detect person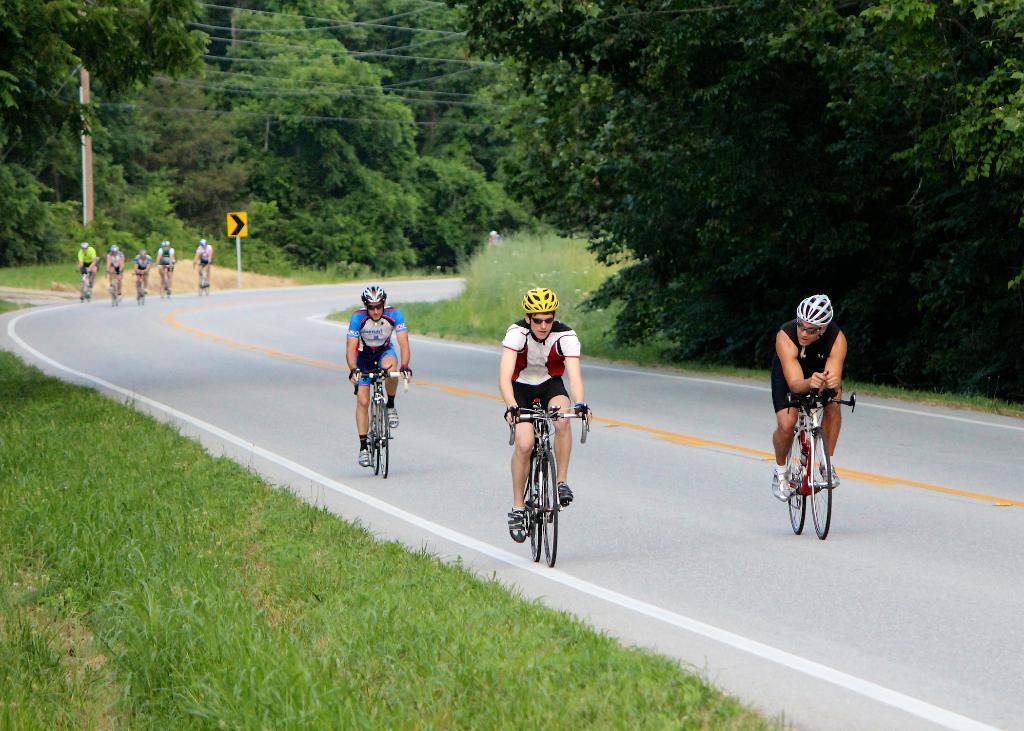
[343,284,412,456]
